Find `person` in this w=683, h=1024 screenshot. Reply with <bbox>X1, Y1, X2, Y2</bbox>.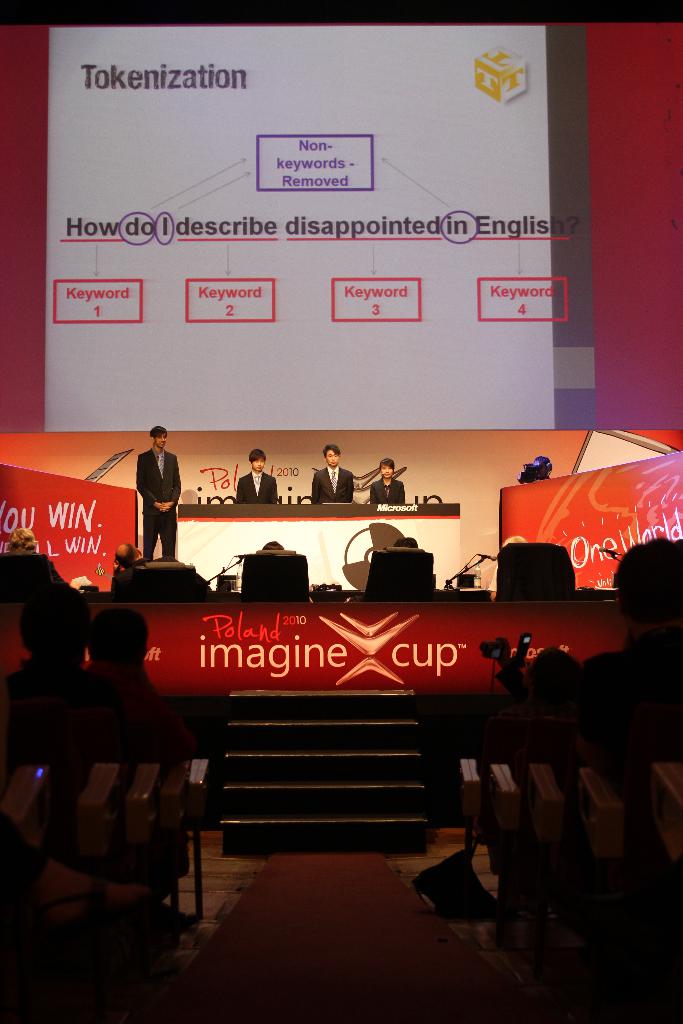
<bbox>238, 447, 273, 503</bbox>.
